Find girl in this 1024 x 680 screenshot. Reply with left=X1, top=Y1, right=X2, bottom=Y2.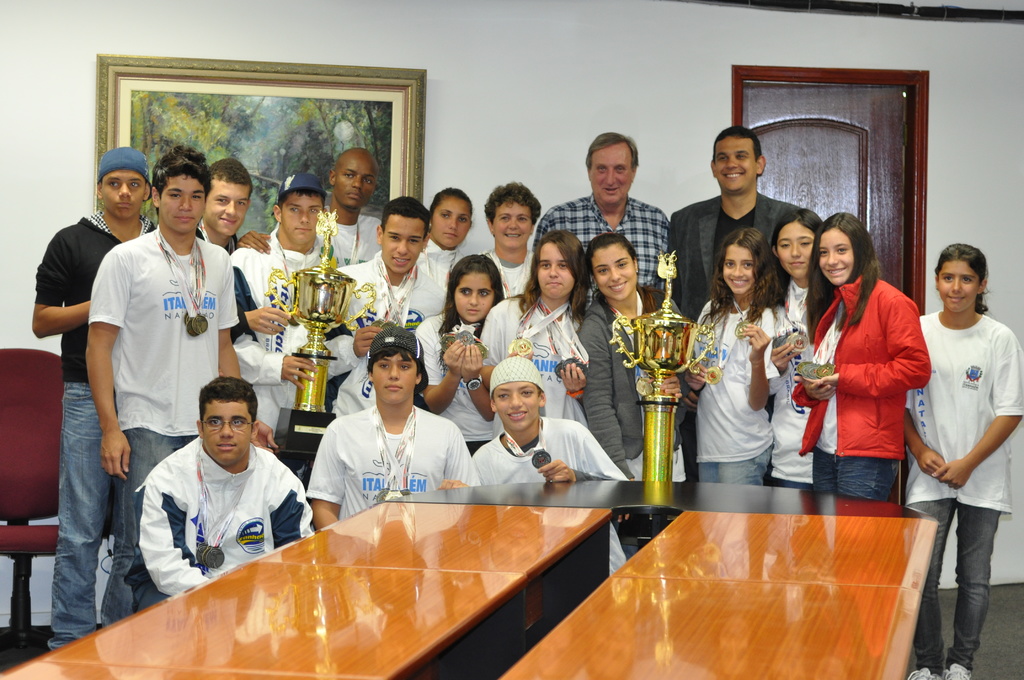
left=414, top=254, right=516, bottom=460.
